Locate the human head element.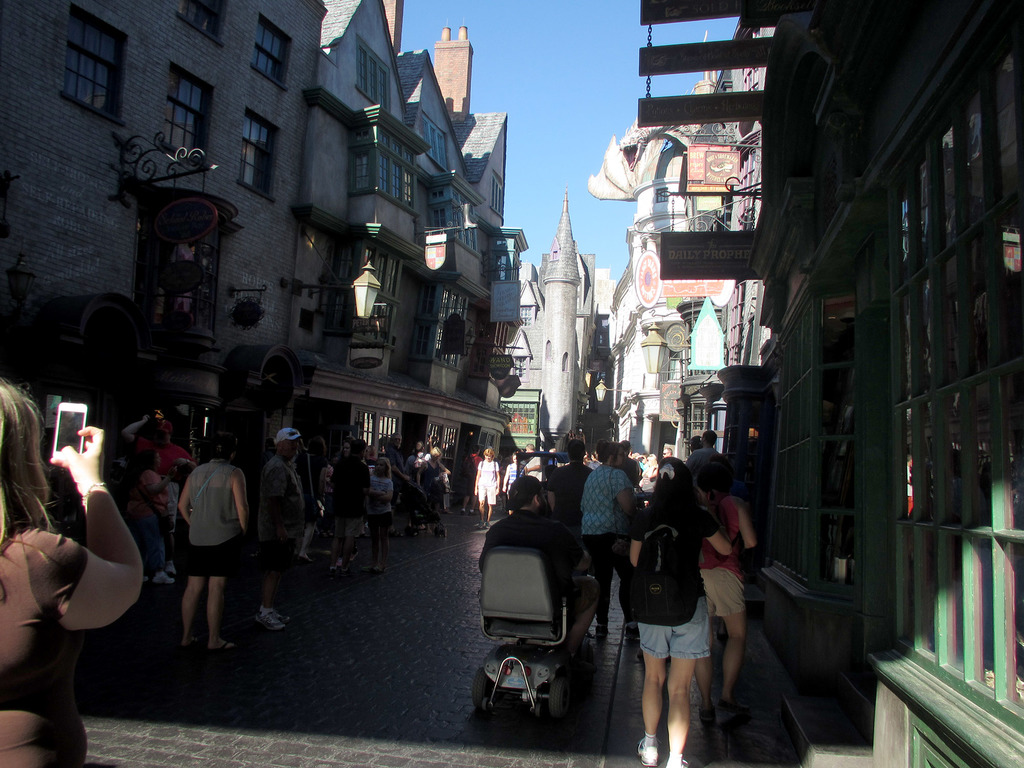
Element bbox: (506,476,549,518).
